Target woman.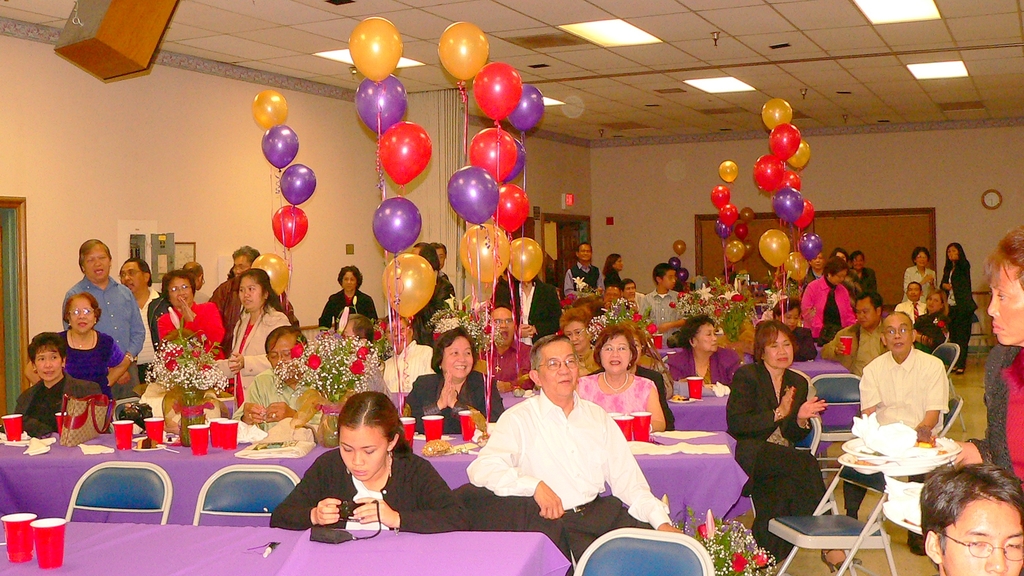
Target region: [927, 235, 977, 363].
